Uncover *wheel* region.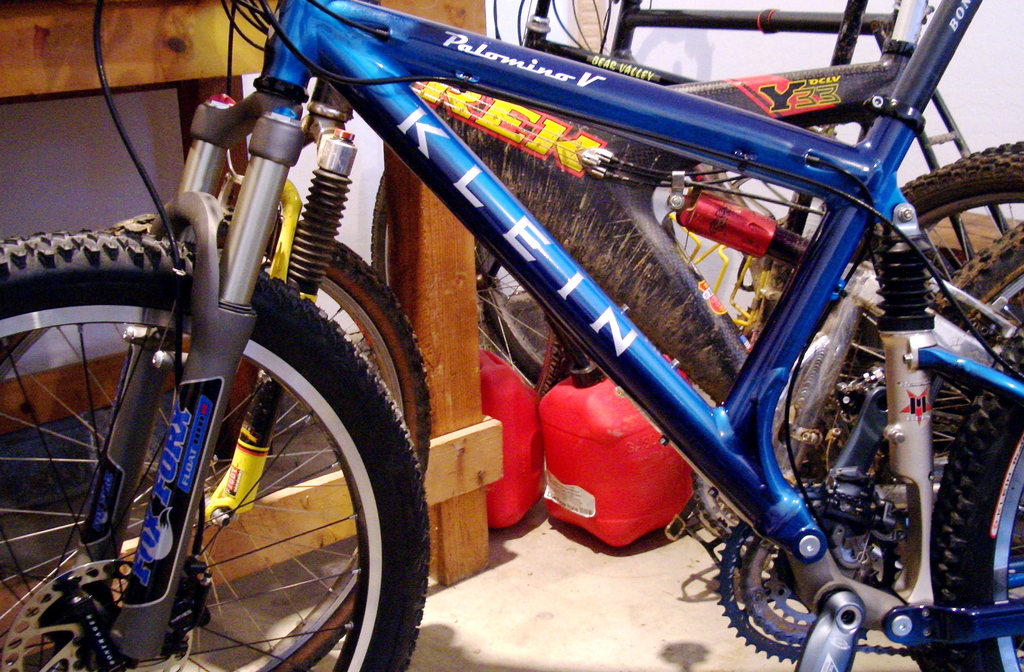
Uncovered: 929 323 1023 671.
